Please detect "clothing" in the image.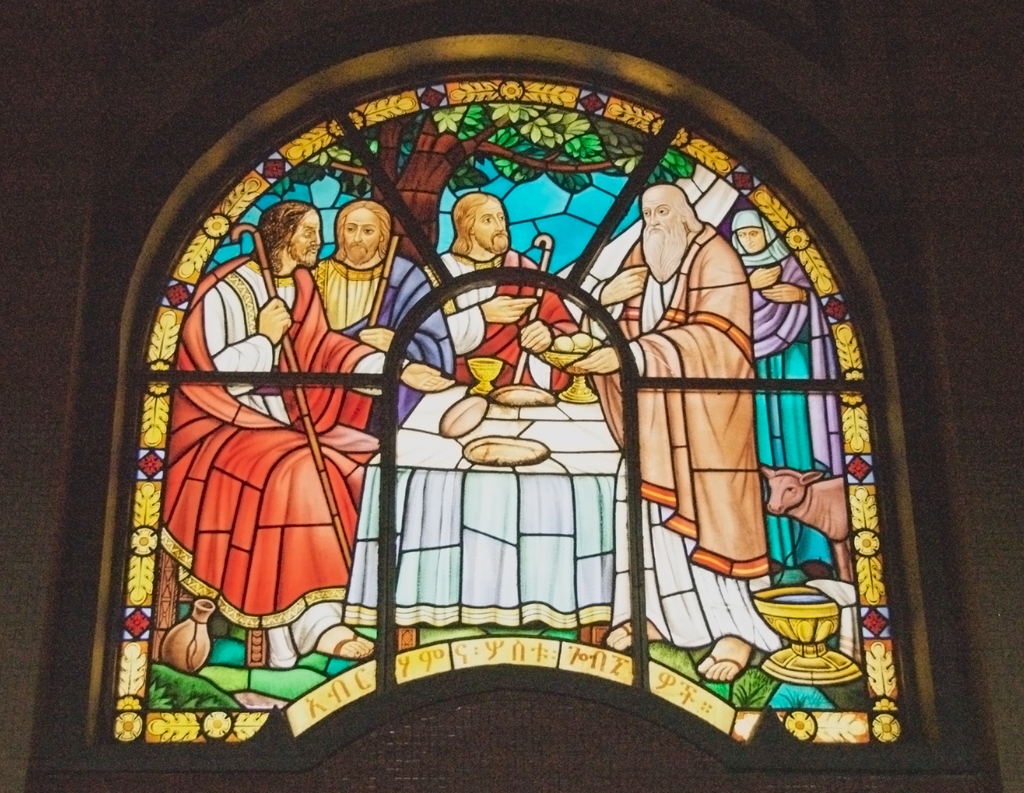
<region>420, 244, 575, 394</region>.
